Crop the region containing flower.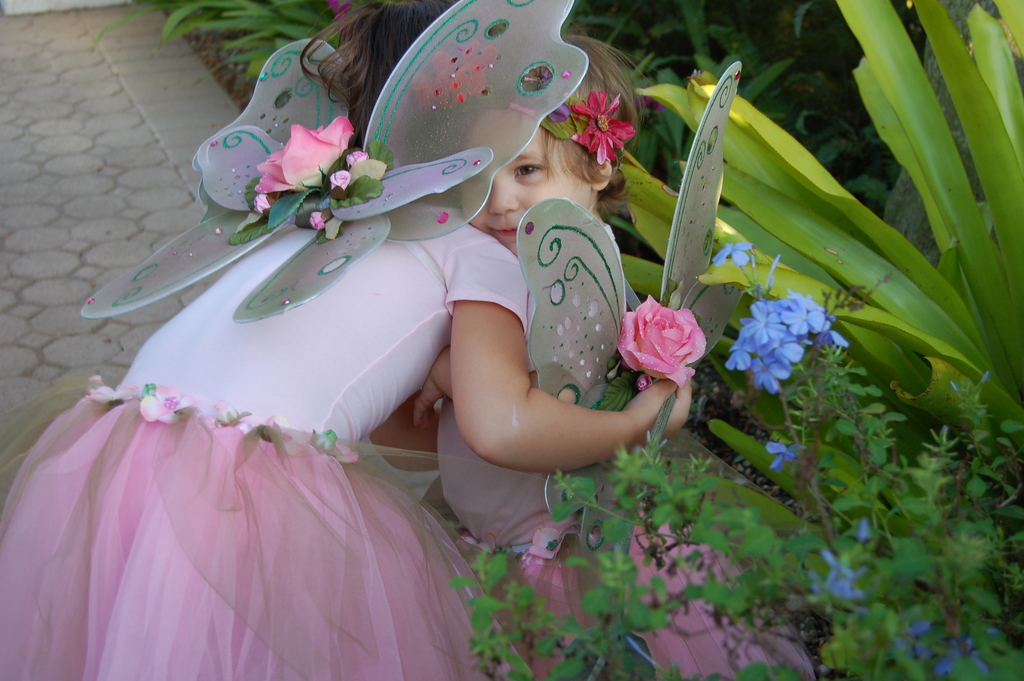
Crop region: <box>634,300,723,390</box>.
